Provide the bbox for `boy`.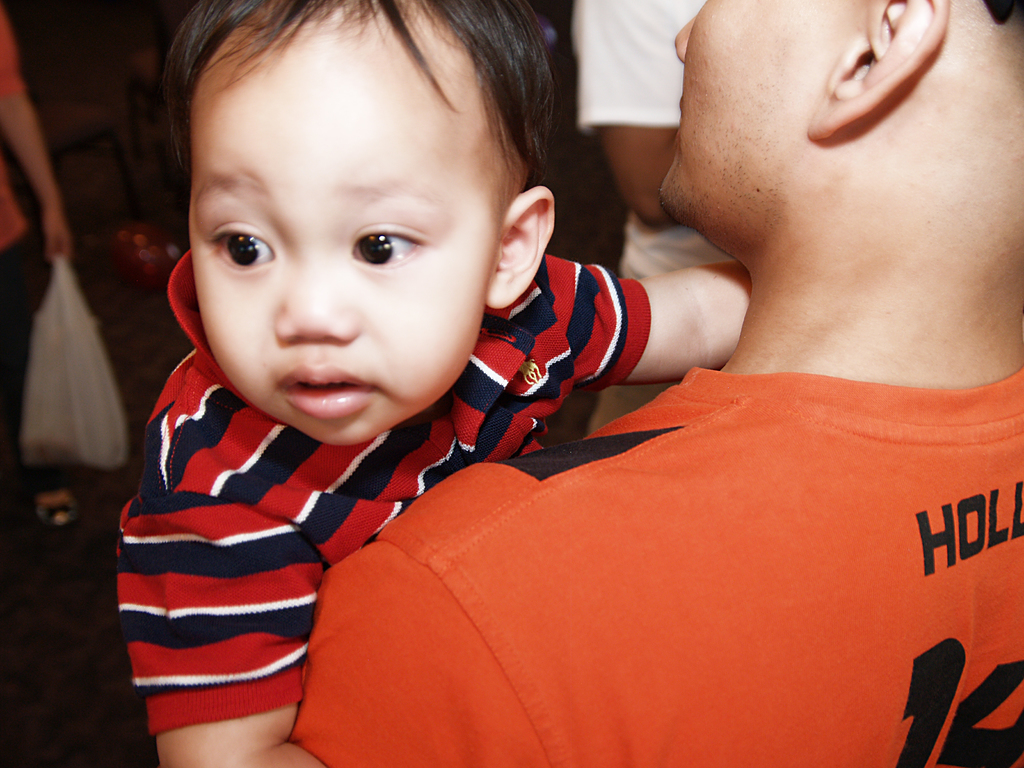
115, 0, 756, 767.
